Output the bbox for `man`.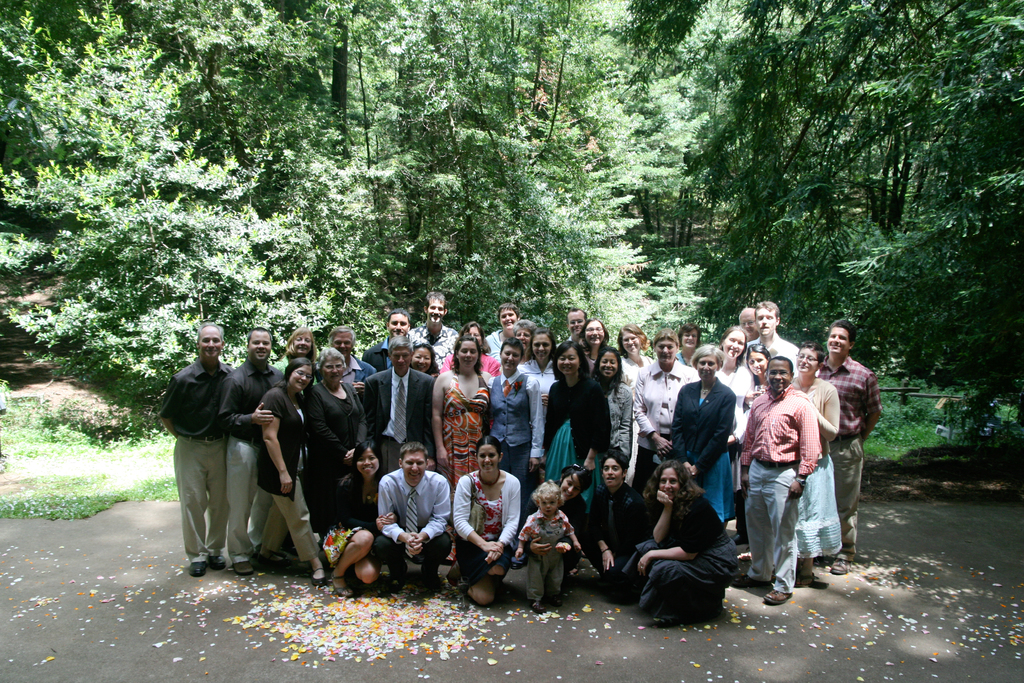
l=589, t=447, r=651, b=613.
